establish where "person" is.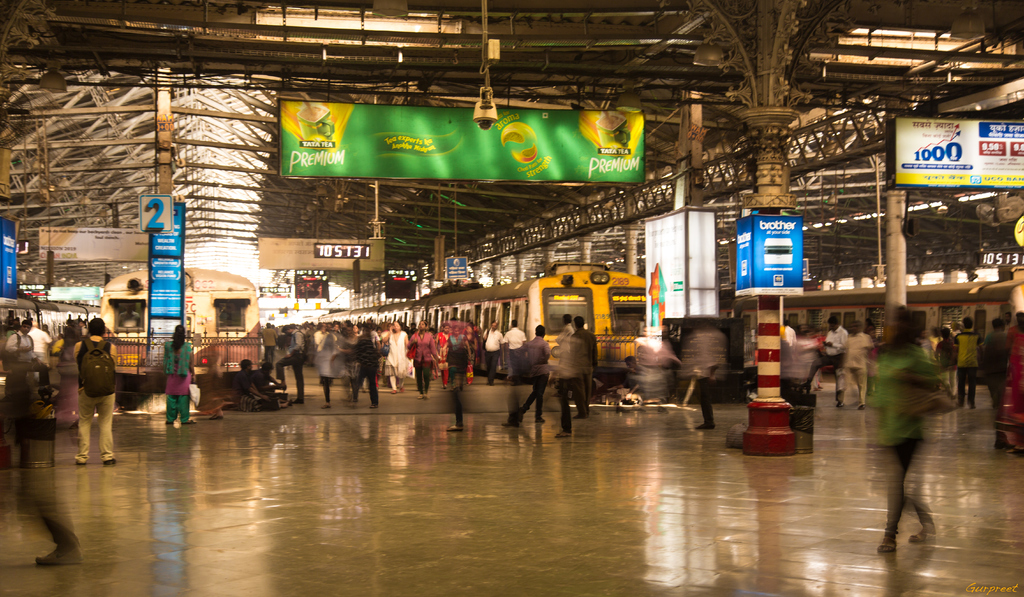
Established at Rect(405, 315, 433, 402).
